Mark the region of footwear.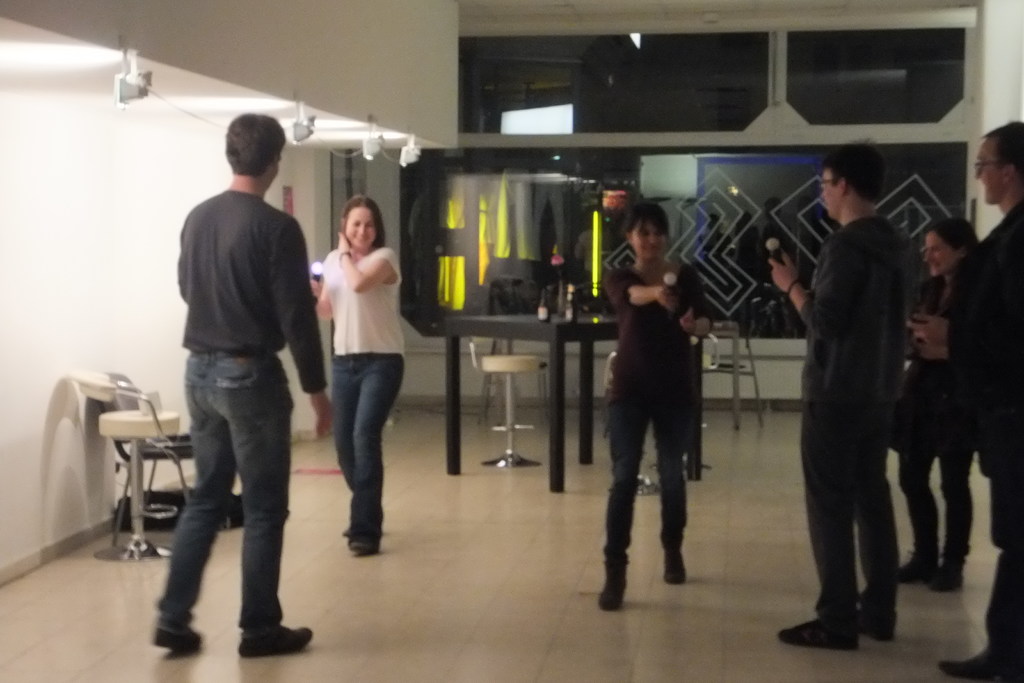
Region: bbox(861, 597, 902, 641).
